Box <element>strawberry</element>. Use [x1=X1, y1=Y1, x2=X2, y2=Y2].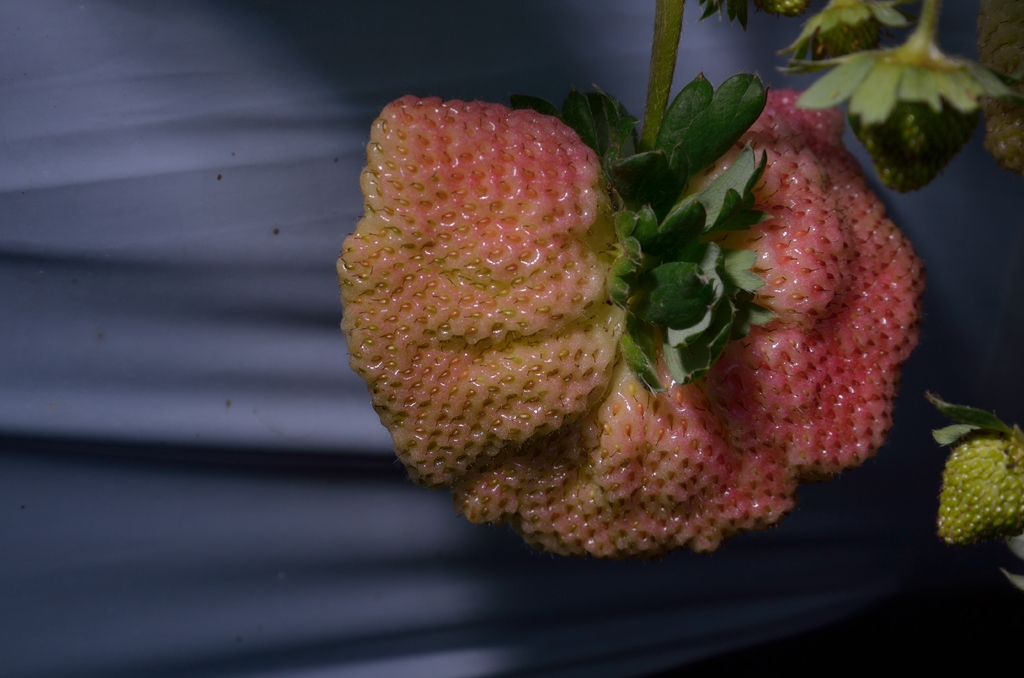
[x1=938, y1=439, x2=1023, y2=547].
